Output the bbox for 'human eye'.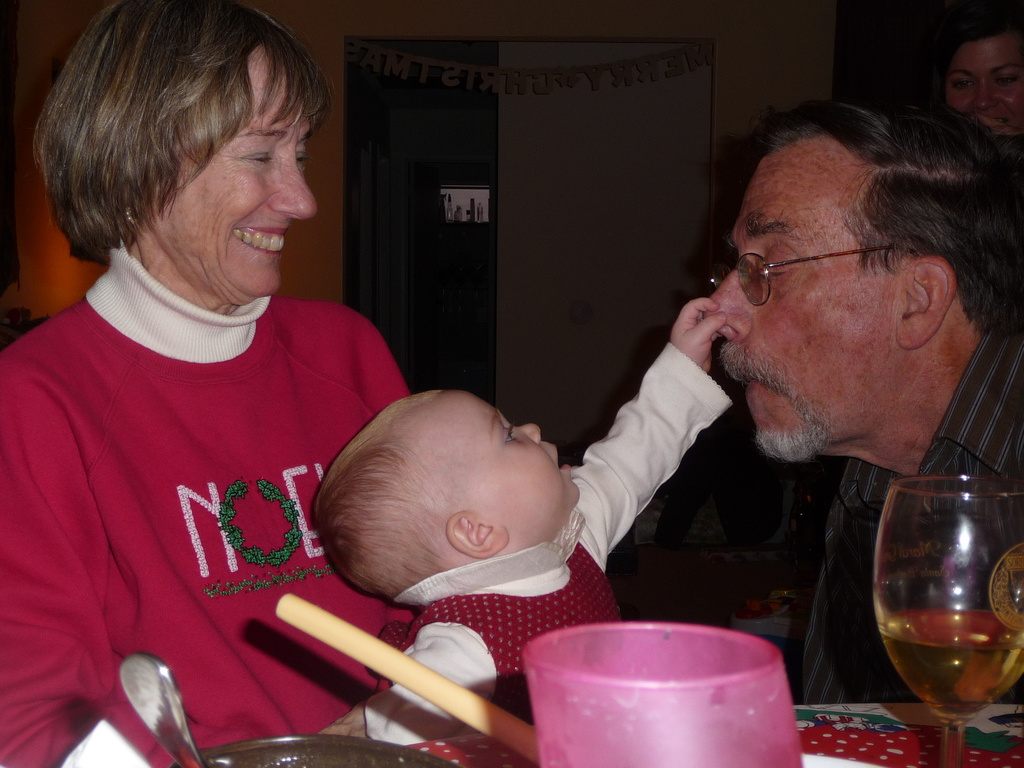
crop(951, 77, 973, 92).
